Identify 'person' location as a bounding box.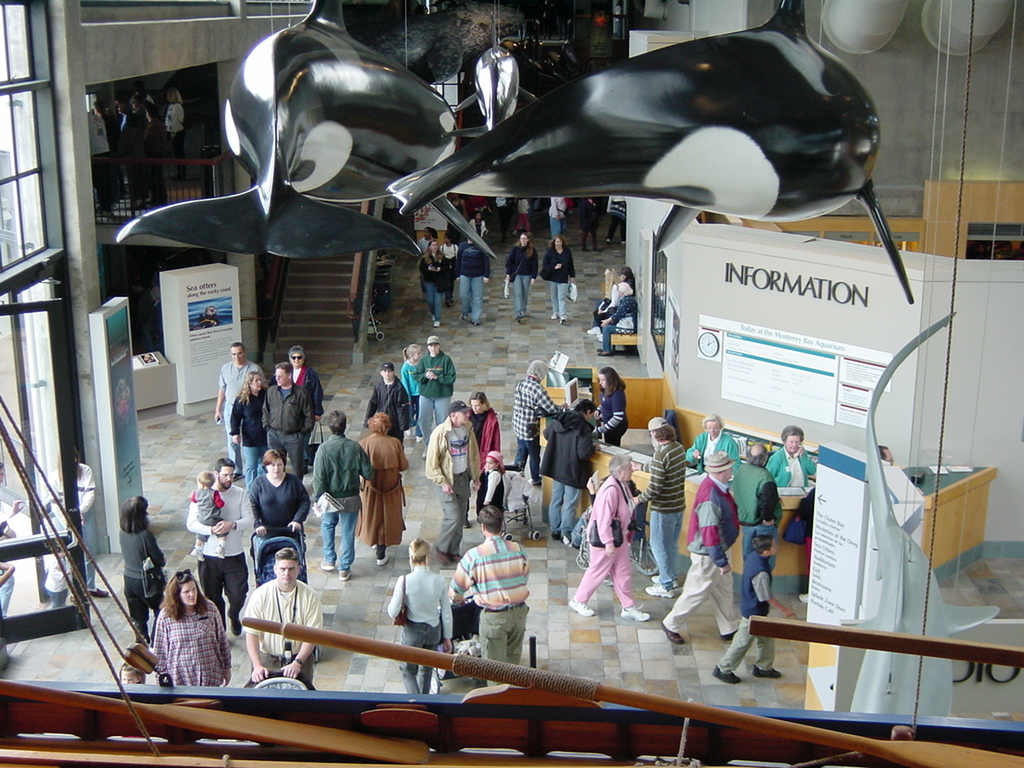
bbox=[452, 193, 468, 226].
